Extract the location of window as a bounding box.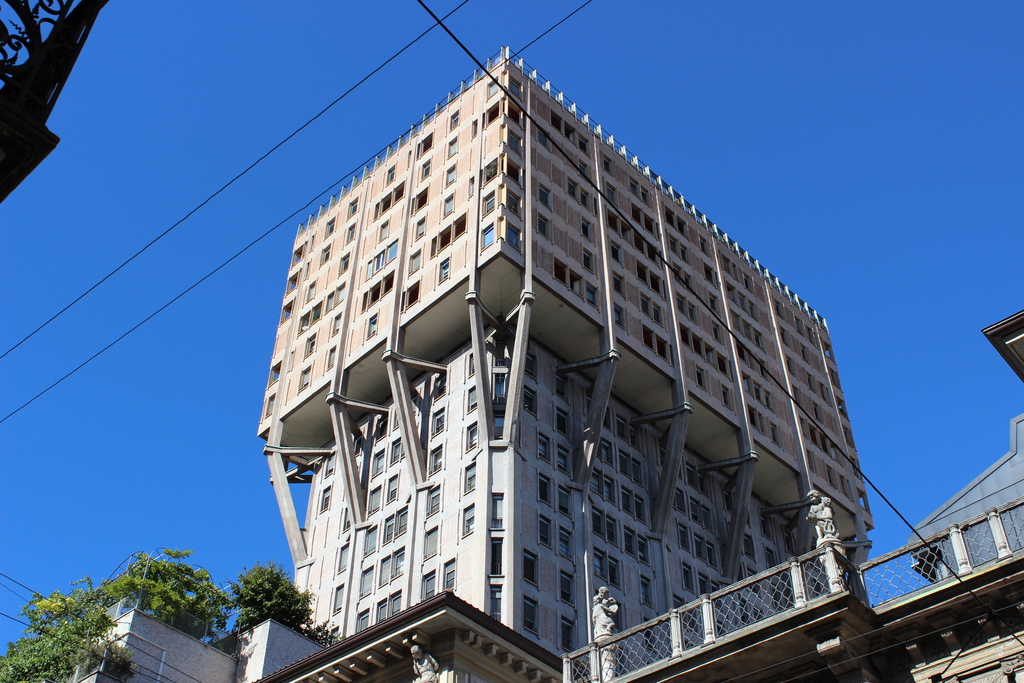
428:441:444:480.
